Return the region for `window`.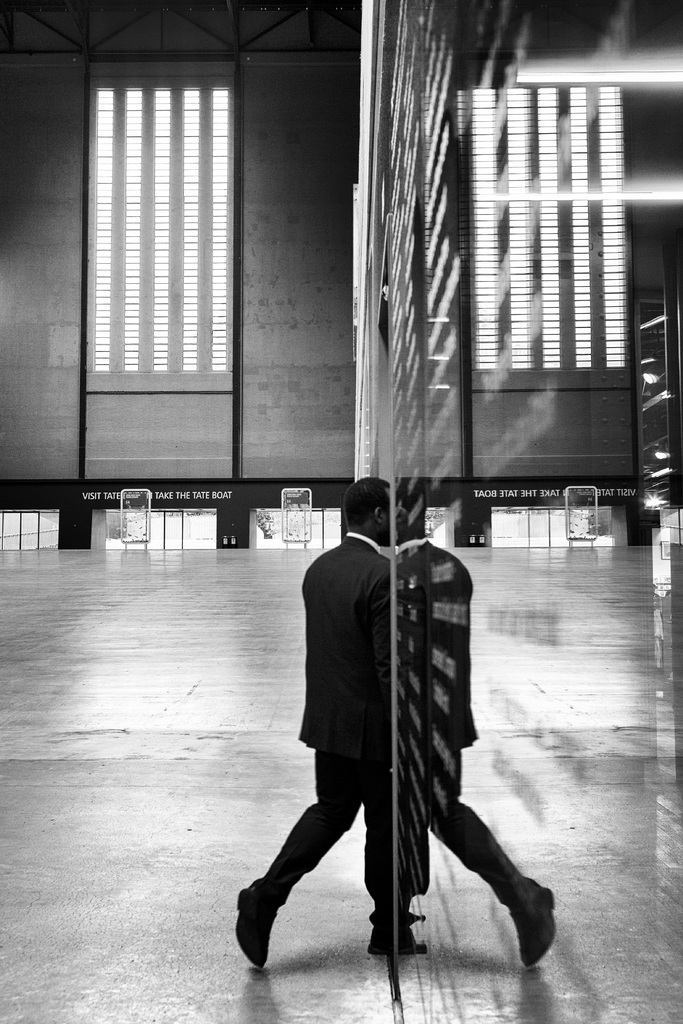
249 510 339 550.
